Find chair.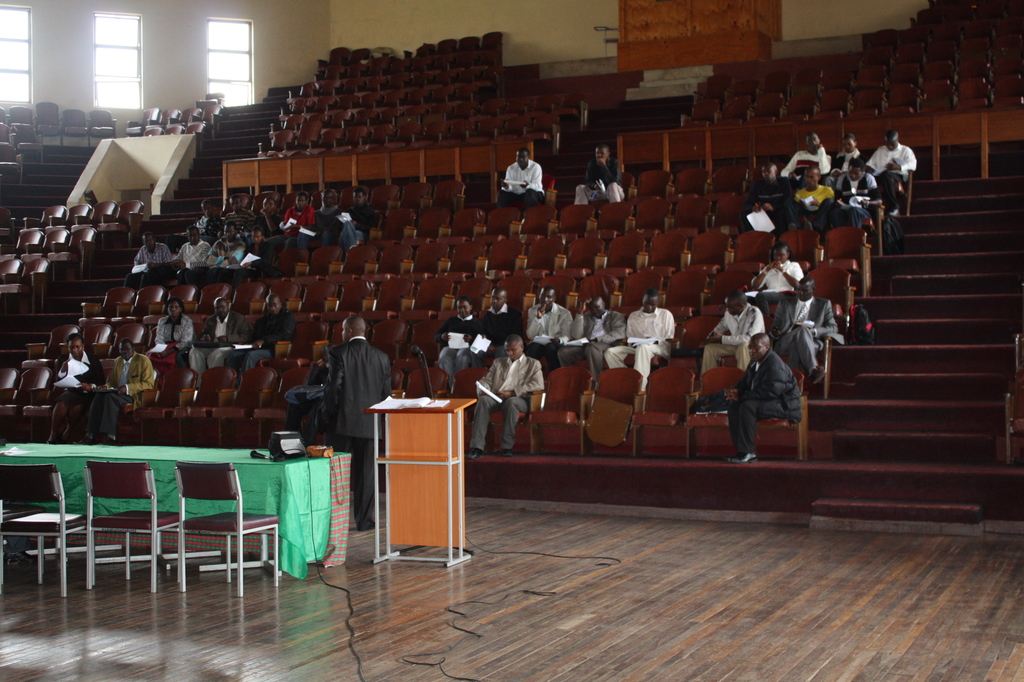
(x1=371, y1=234, x2=410, y2=277).
